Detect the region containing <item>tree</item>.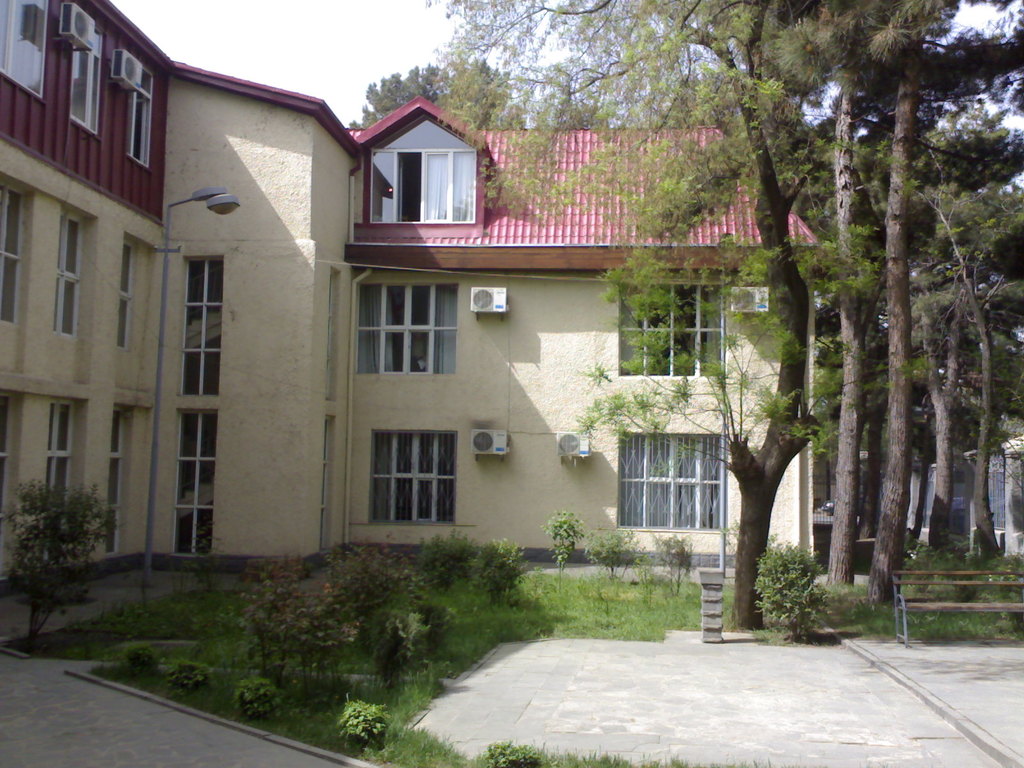
x1=358, y1=61, x2=518, y2=132.
